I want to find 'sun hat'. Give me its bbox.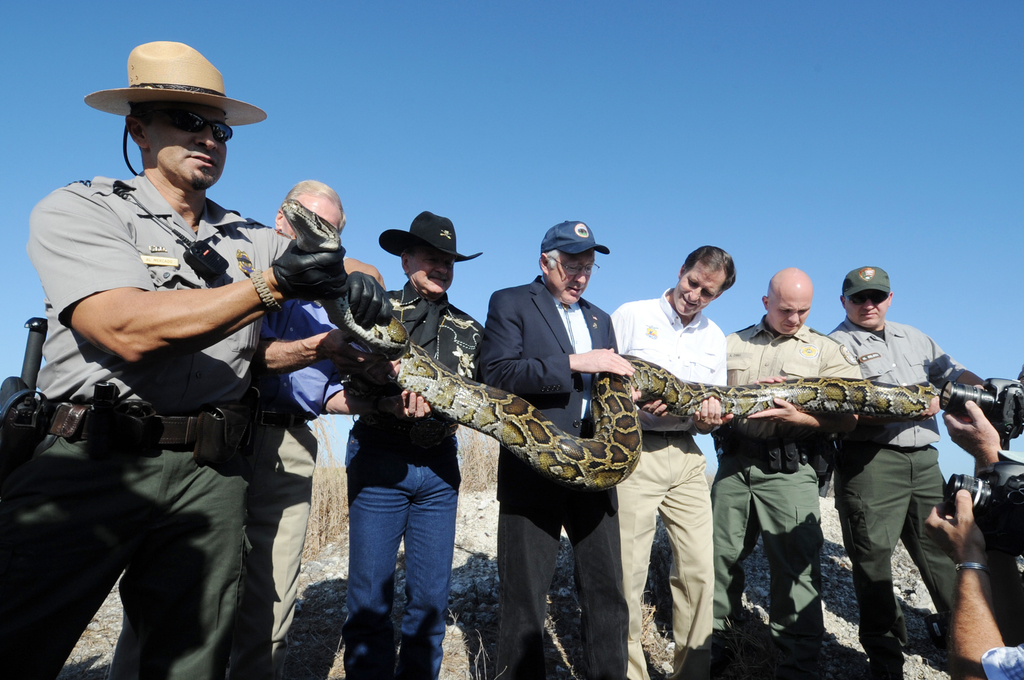
box(842, 263, 895, 305).
